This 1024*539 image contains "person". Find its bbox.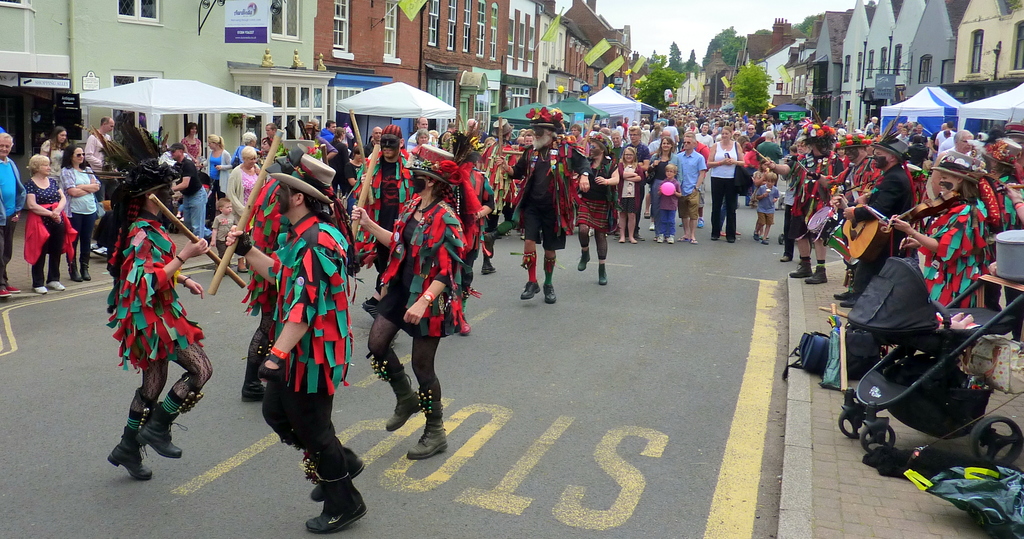
BBox(625, 127, 650, 237).
